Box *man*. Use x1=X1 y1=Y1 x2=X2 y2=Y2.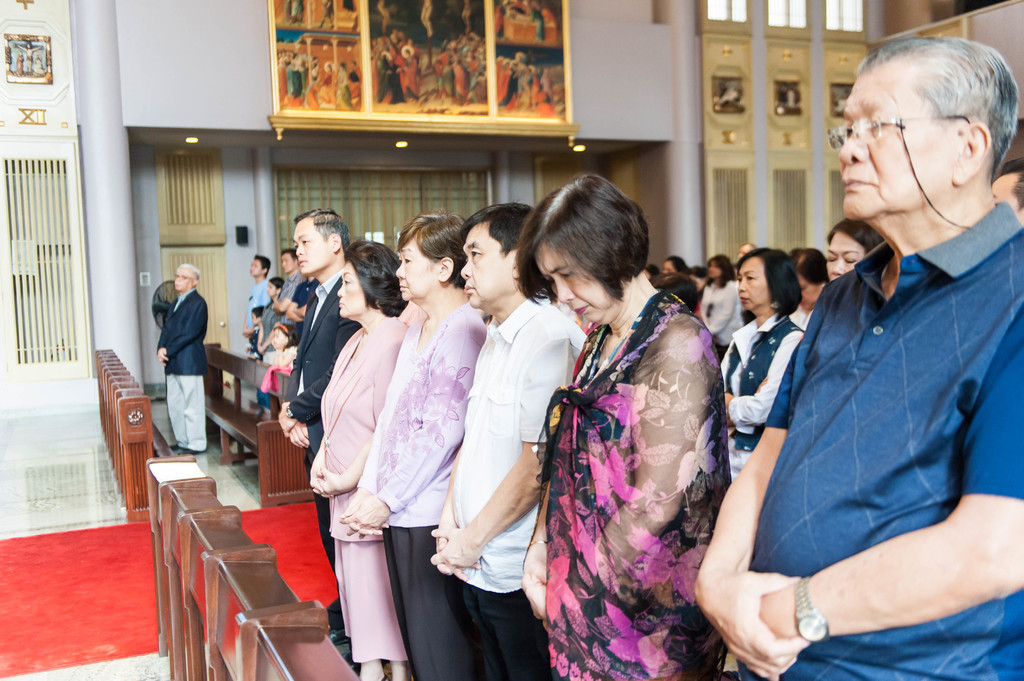
x1=284 y1=275 x2=313 y2=337.
